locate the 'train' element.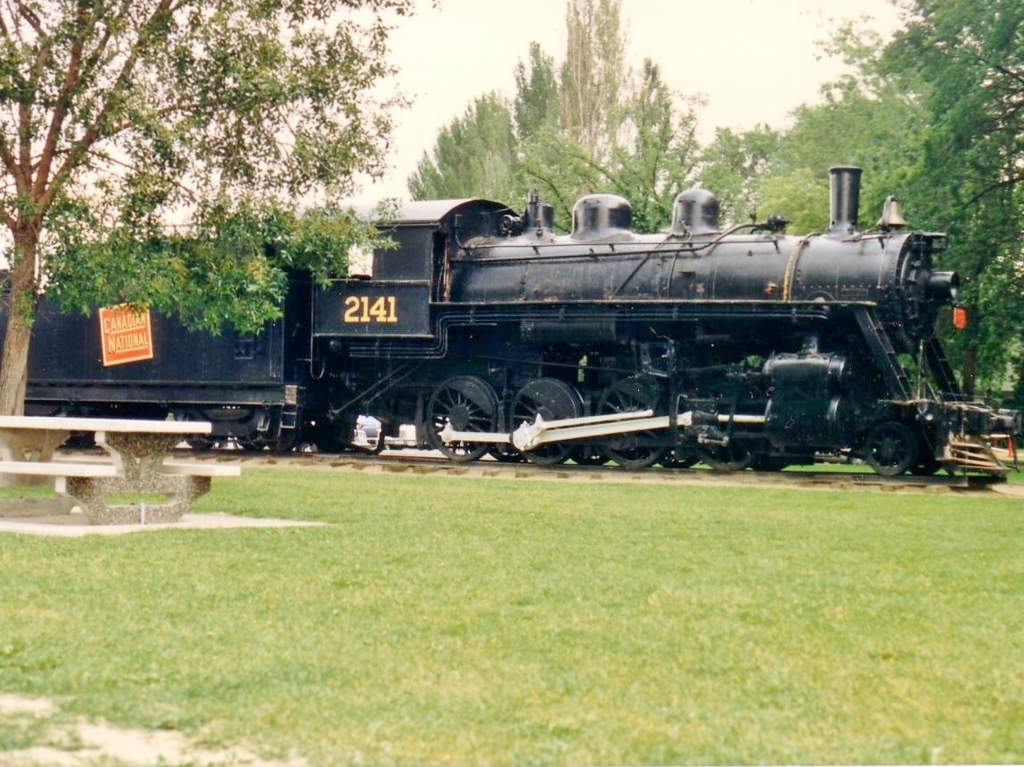
Element bbox: BBox(0, 164, 1023, 479).
